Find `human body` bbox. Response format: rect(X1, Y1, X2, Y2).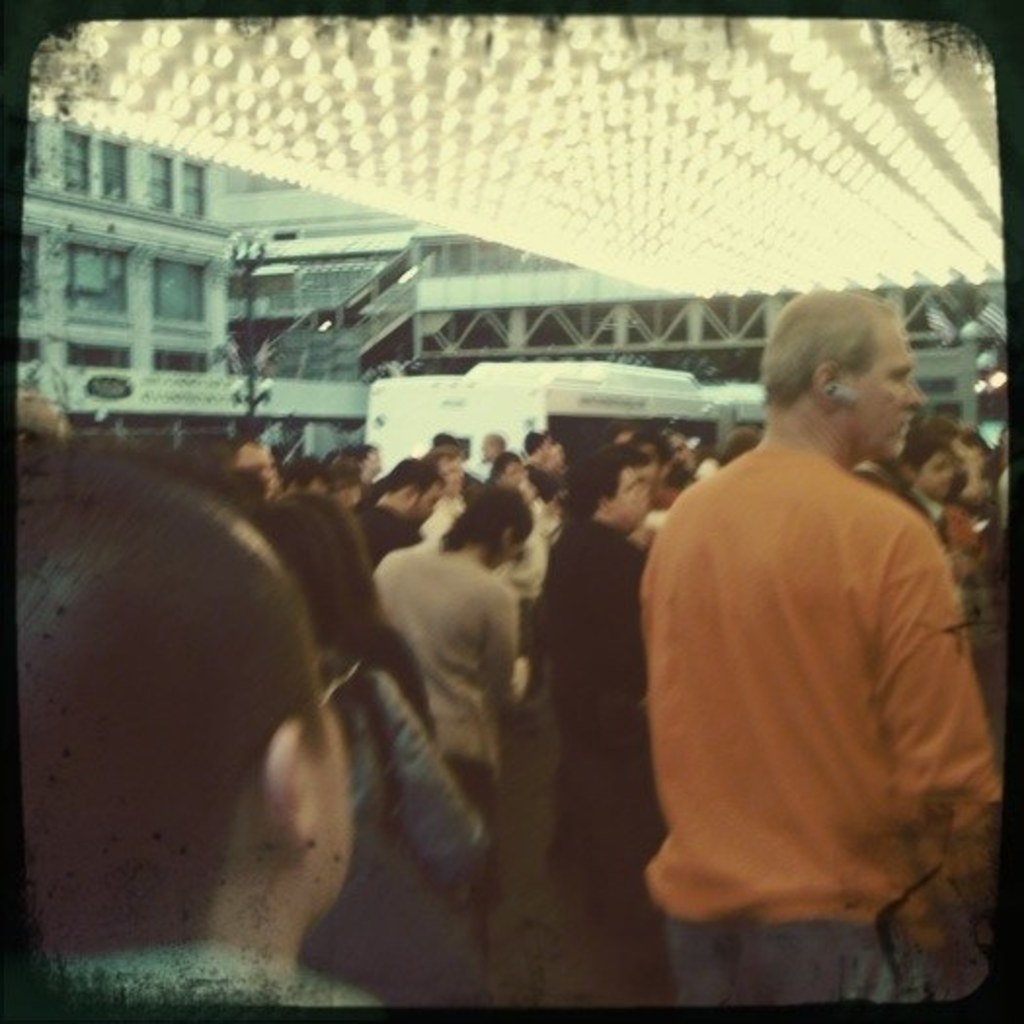
rect(532, 439, 659, 1016).
